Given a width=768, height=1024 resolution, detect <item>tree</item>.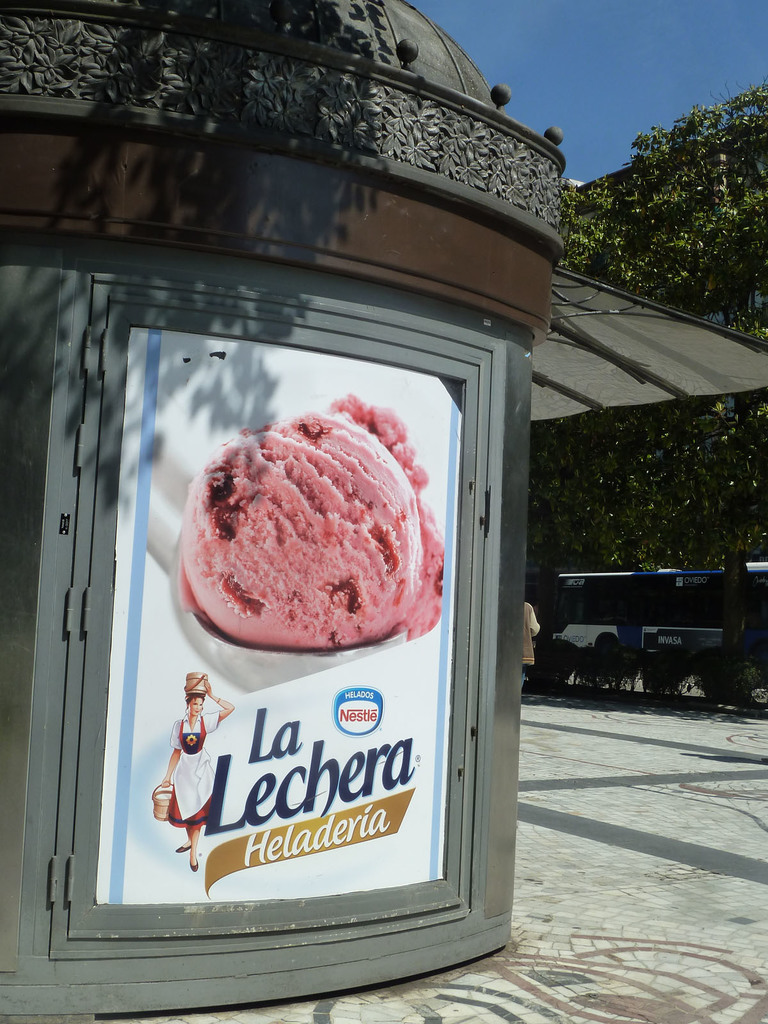
Rect(596, 82, 756, 292).
